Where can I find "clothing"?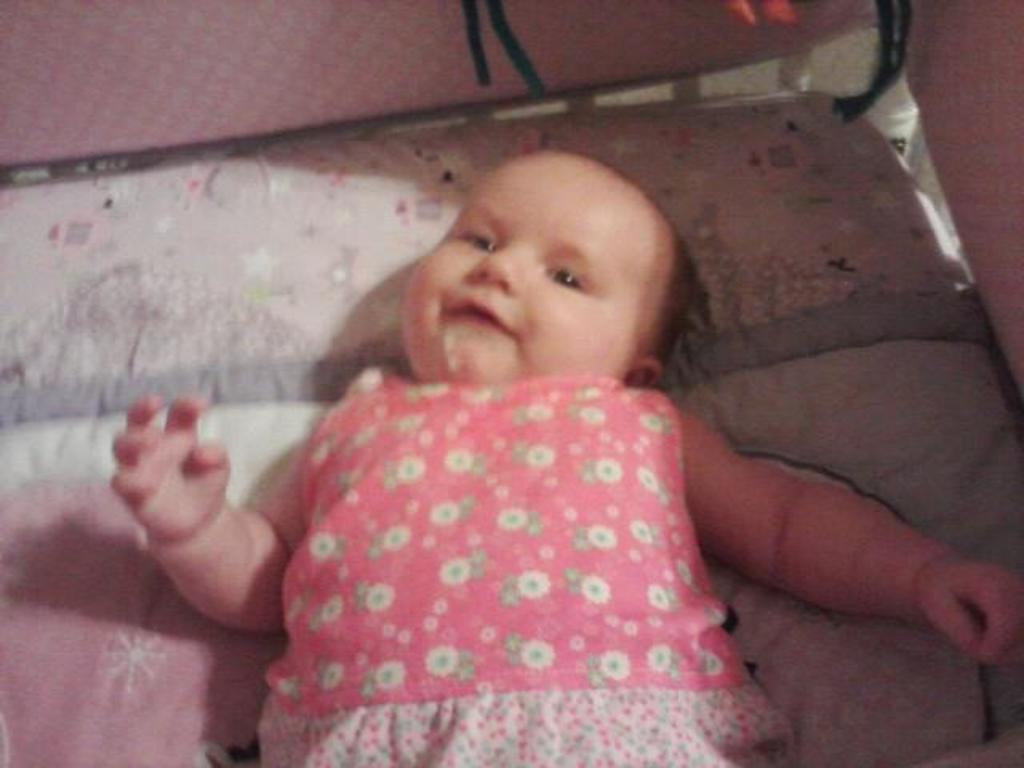
You can find it at (227,330,832,746).
